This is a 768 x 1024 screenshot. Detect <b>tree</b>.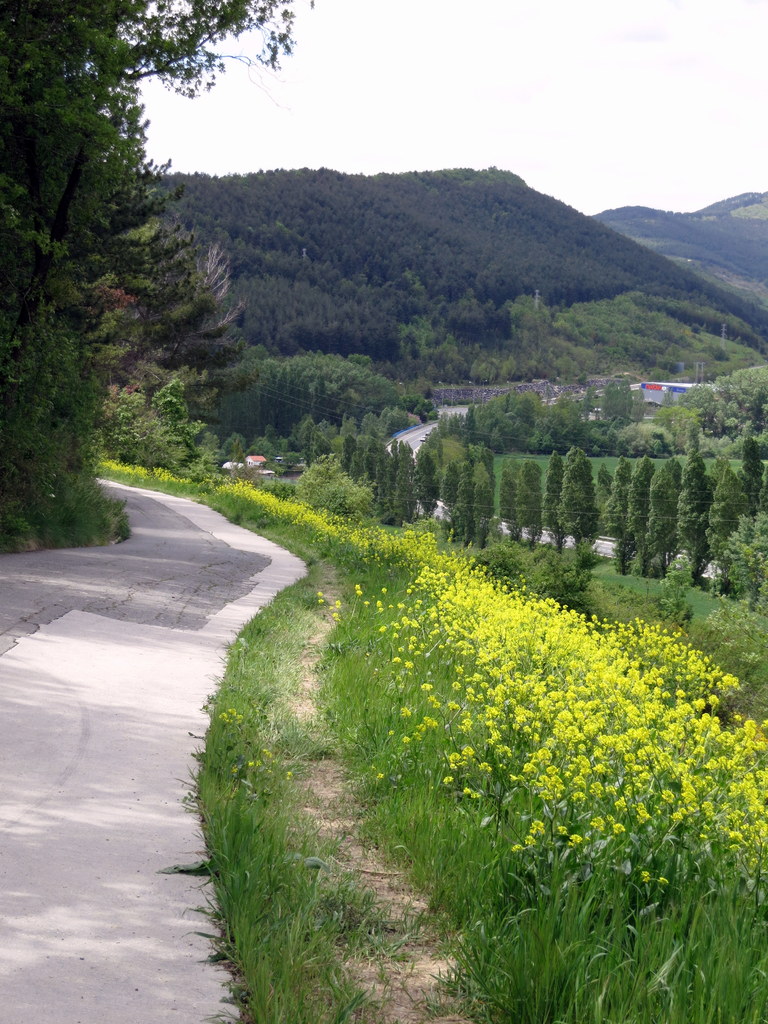
(left=0, top=0, right=312, bottom=541).
